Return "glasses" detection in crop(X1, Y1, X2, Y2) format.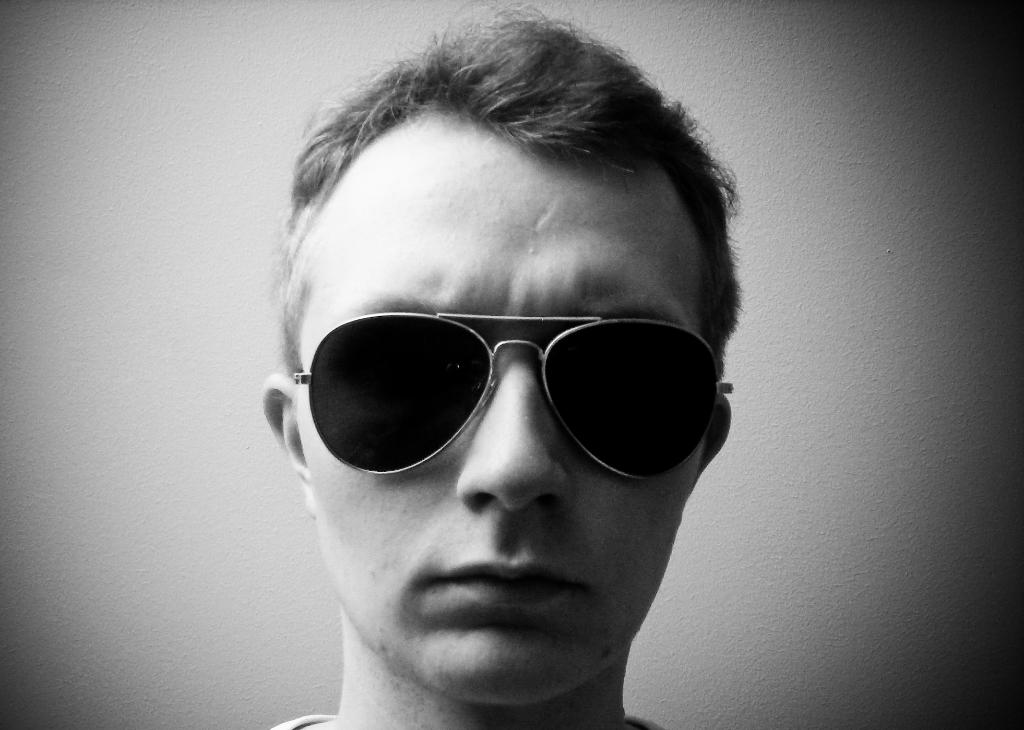
crop(303, 235, 721, 485).
